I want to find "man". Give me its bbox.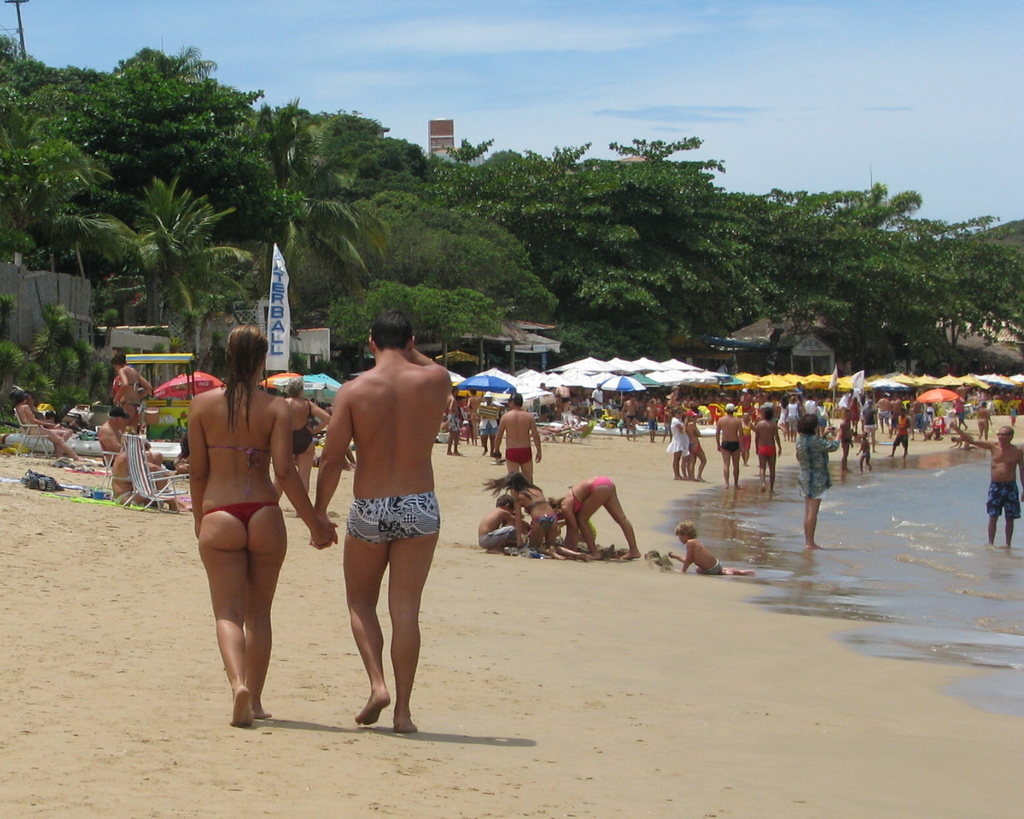
[886,409,917,457].
